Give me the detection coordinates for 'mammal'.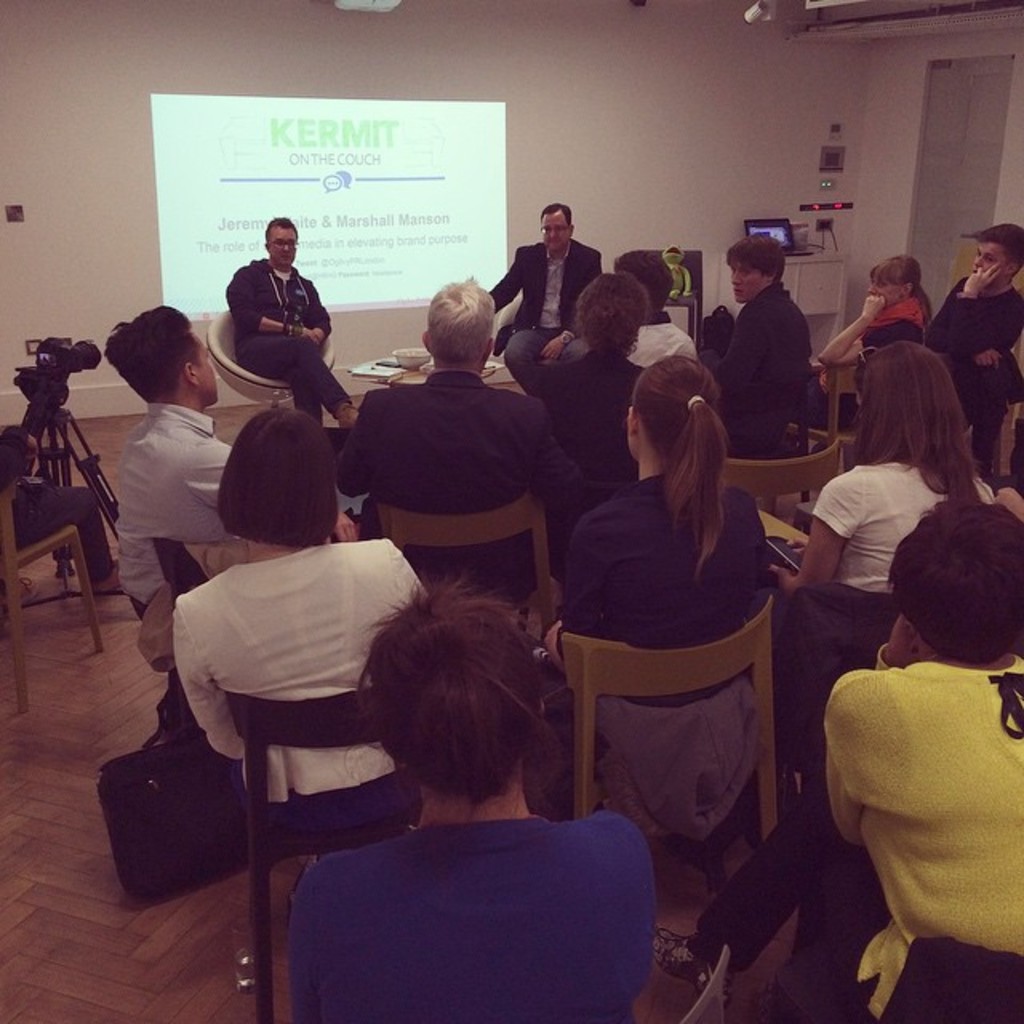
x1=922, y1=227, x2=1022, y2=370.
